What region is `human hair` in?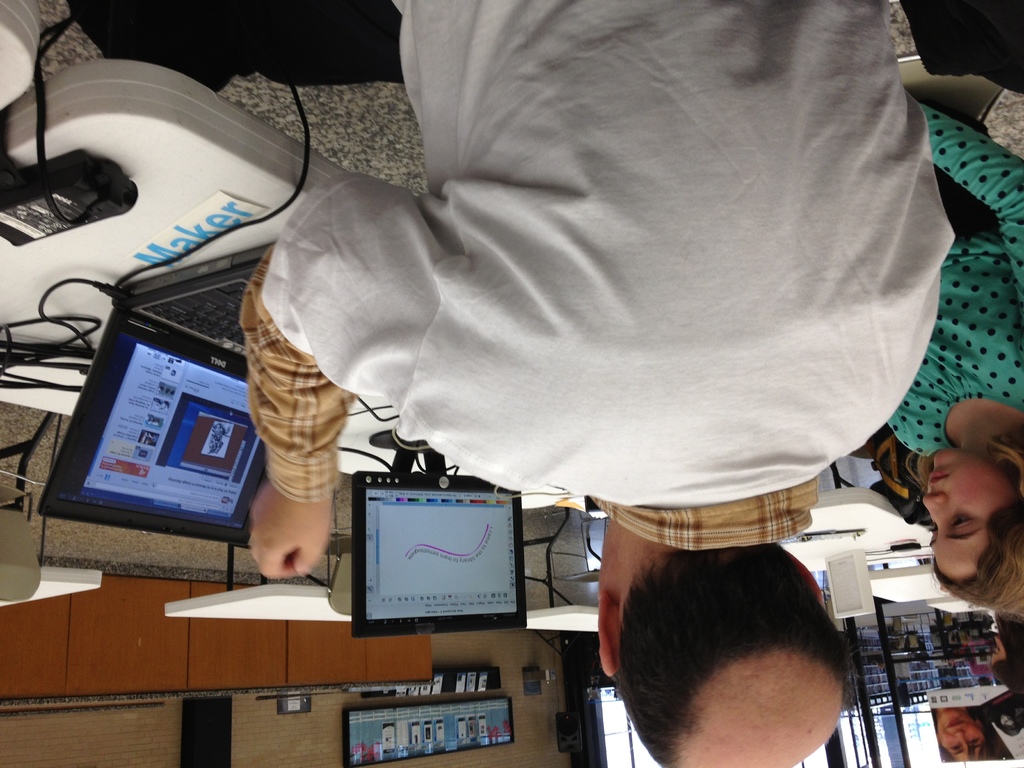
x1=929, y1=704, x2=1011, y2=760.
